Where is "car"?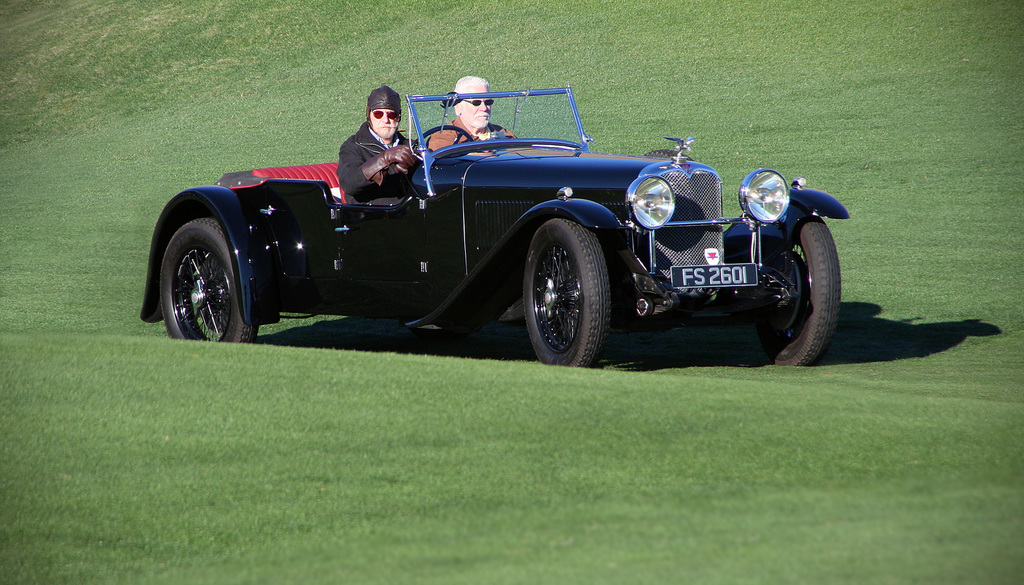
bbox(141, 82, 851, 368).
